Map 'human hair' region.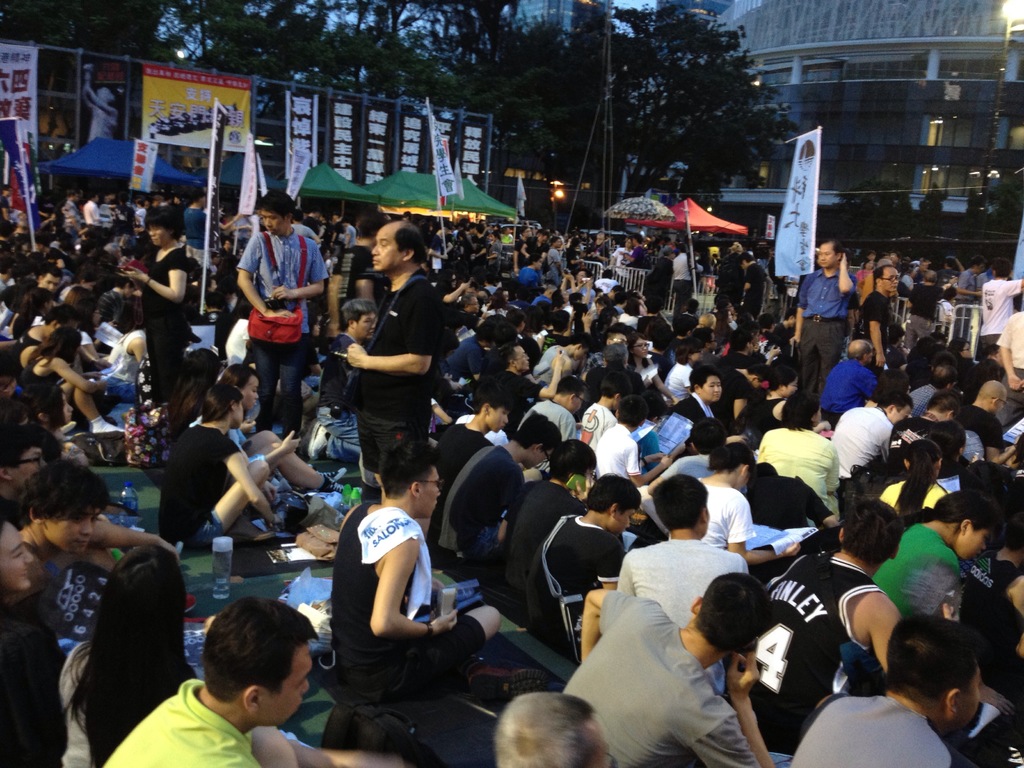
Mapped to select_region(689, 417, 726, 454).
